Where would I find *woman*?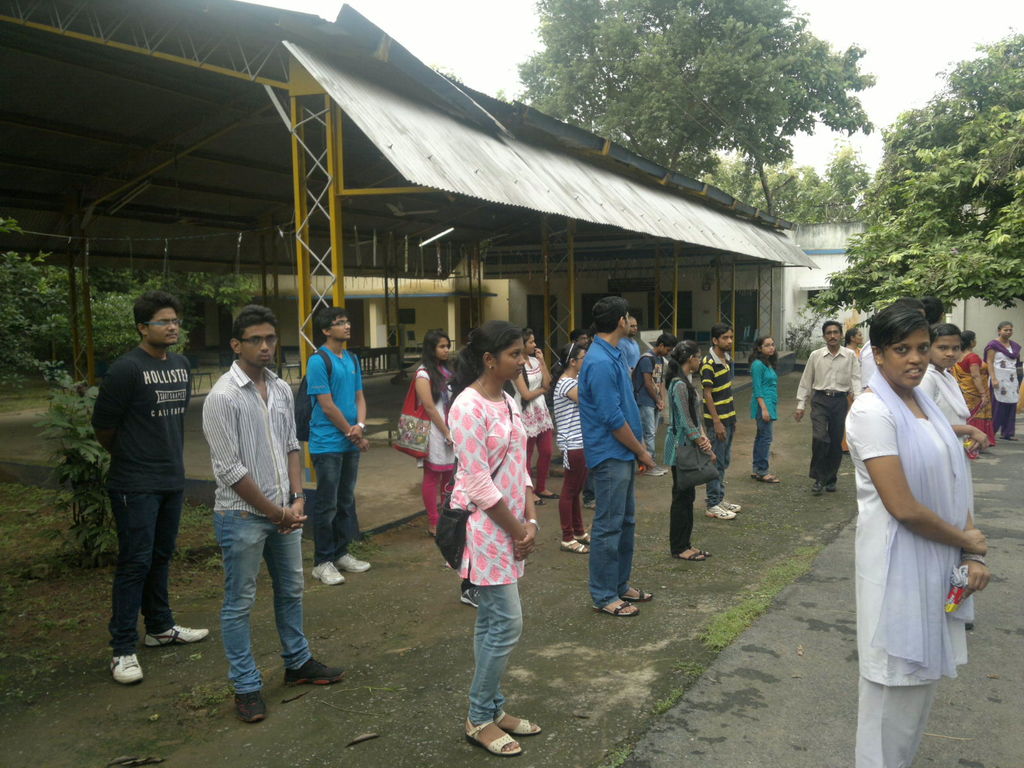
At locate(836, 291, 991, 746).
